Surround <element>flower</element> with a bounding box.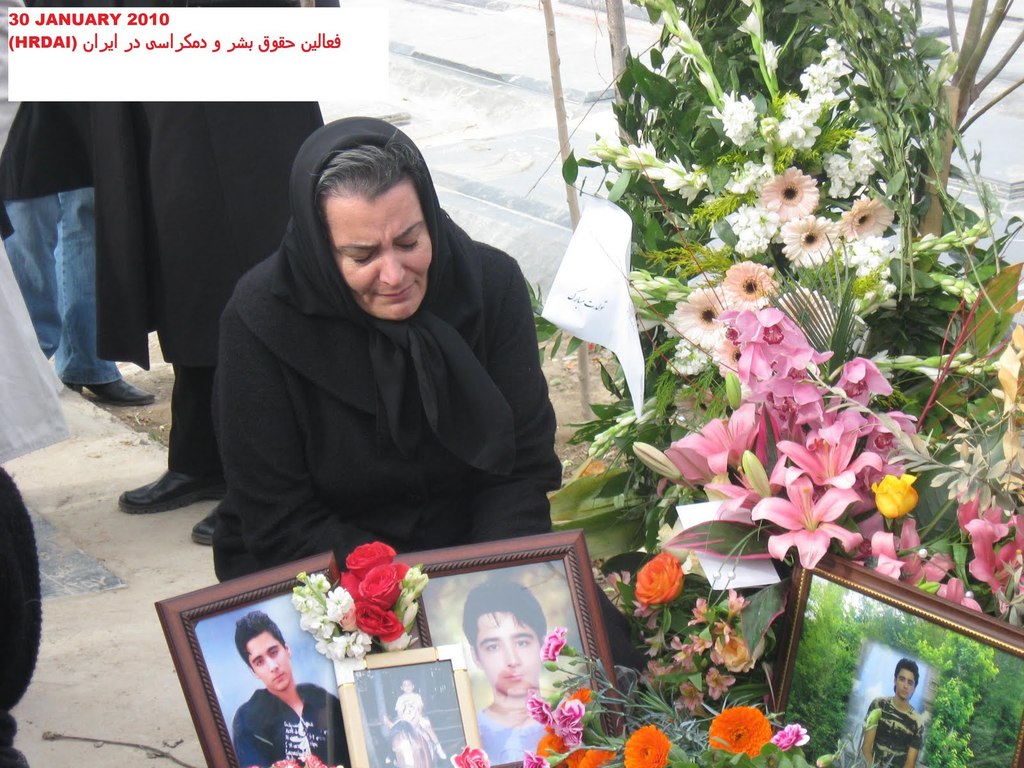
[left=522, top=751, right=557, bottom=766].
